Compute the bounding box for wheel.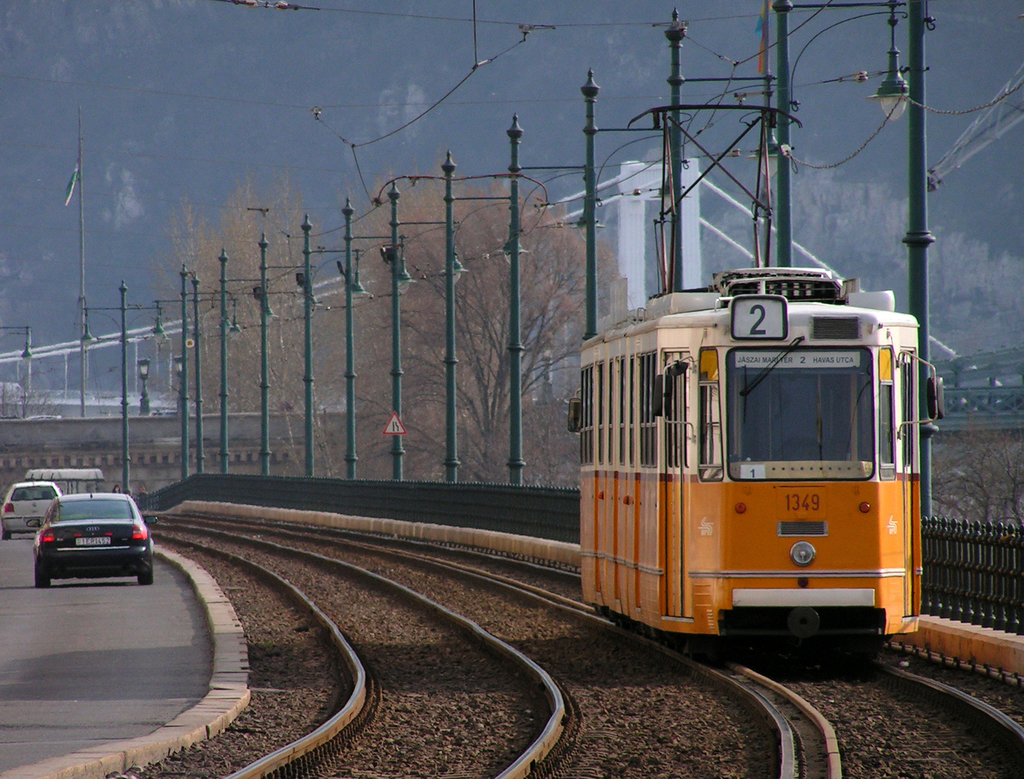
rect(33, 557, 59, 587).
